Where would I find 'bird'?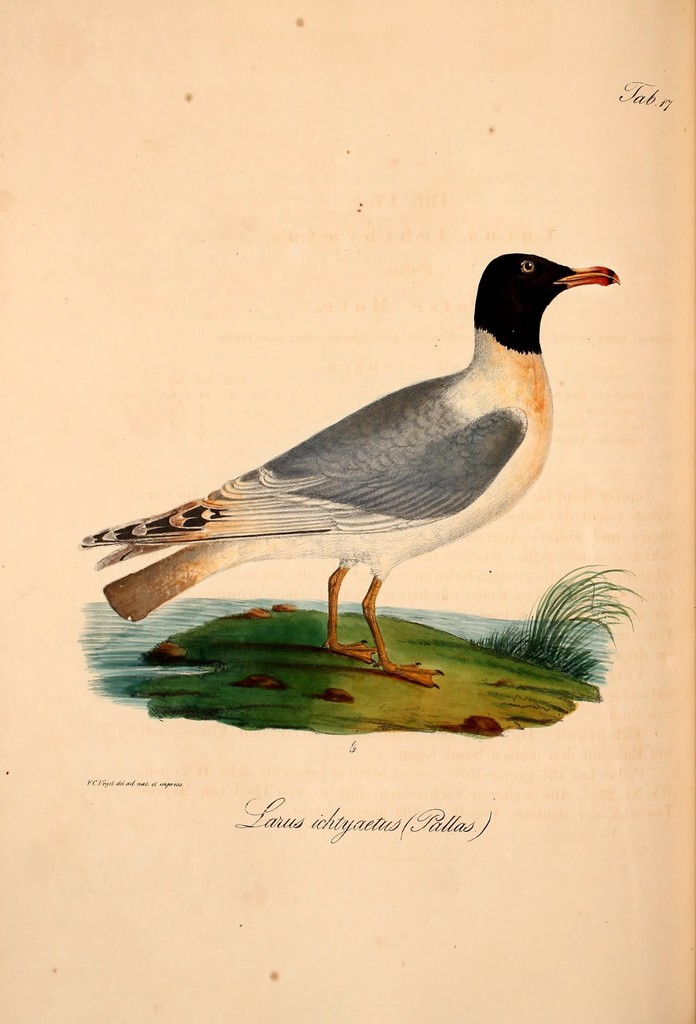
At {"left": 70, "top": 240, "right": 645, "bottom": 679}.
